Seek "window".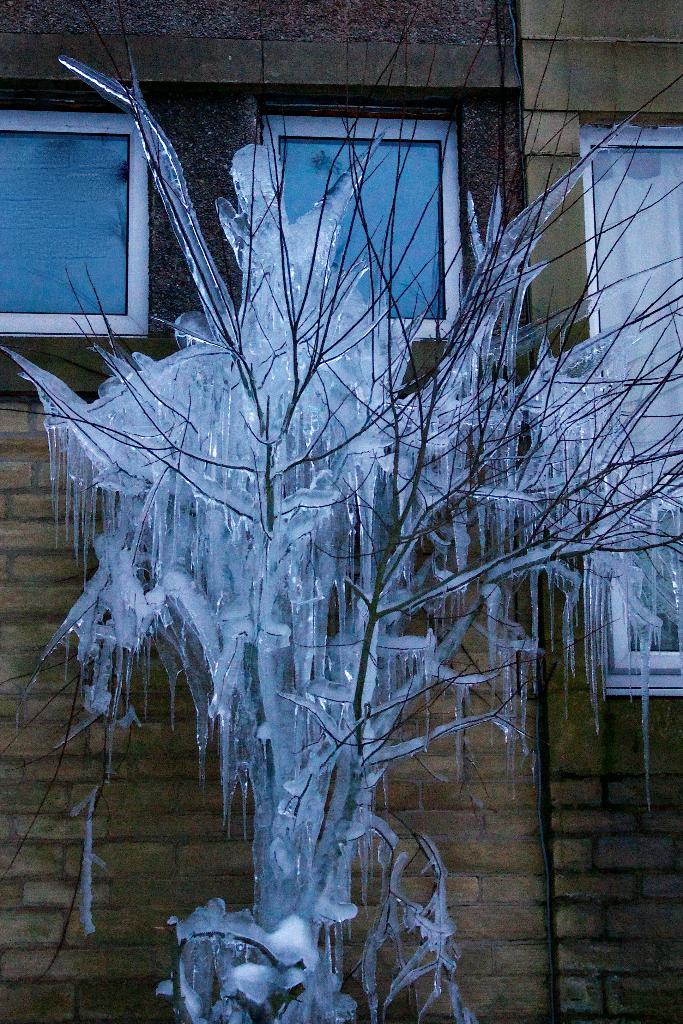
267:106:460:352.
